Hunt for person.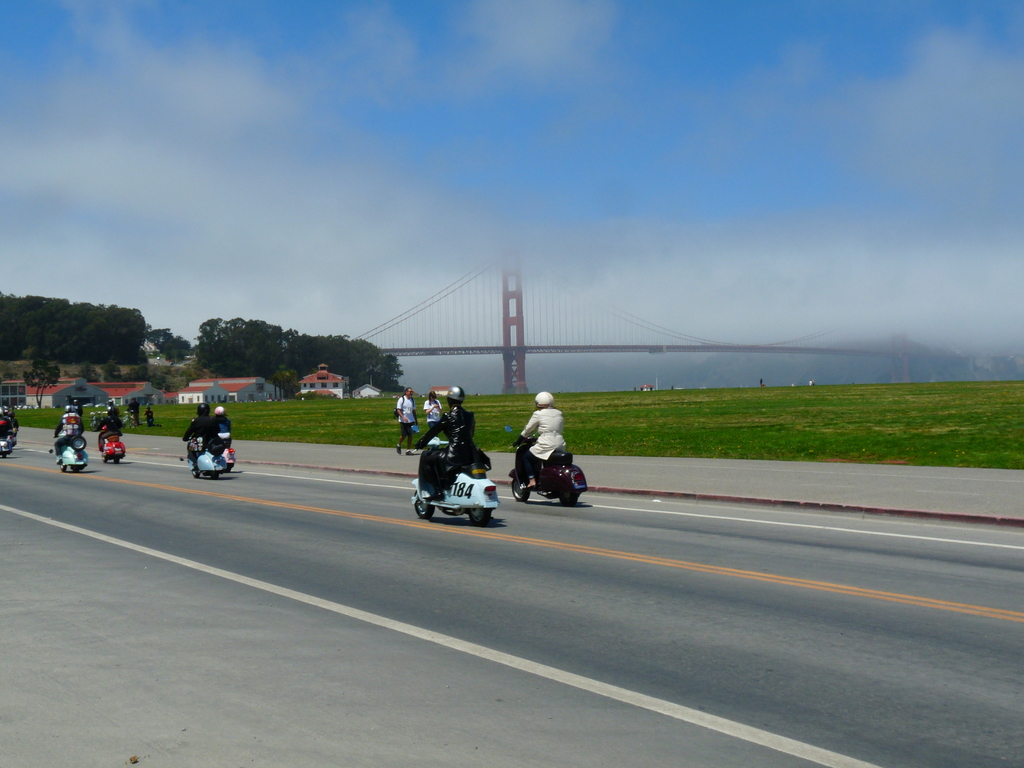
Hunted down at (x1=412, y1=387, x2=497, y2=503).
